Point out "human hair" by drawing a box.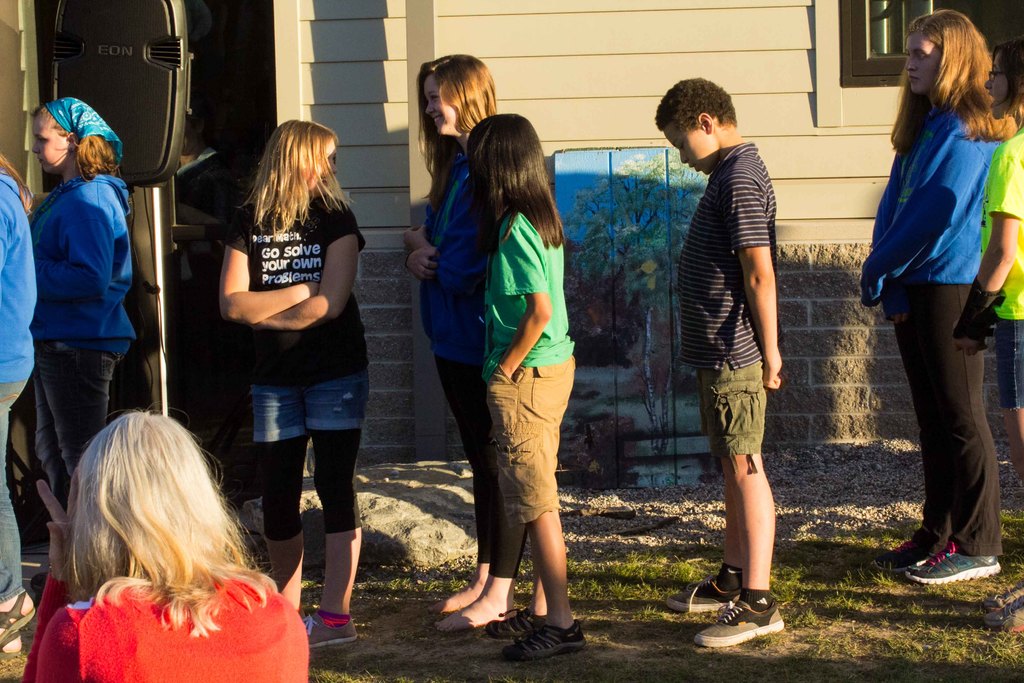
[x1=465, y1=113, x2=568, y2=249].
